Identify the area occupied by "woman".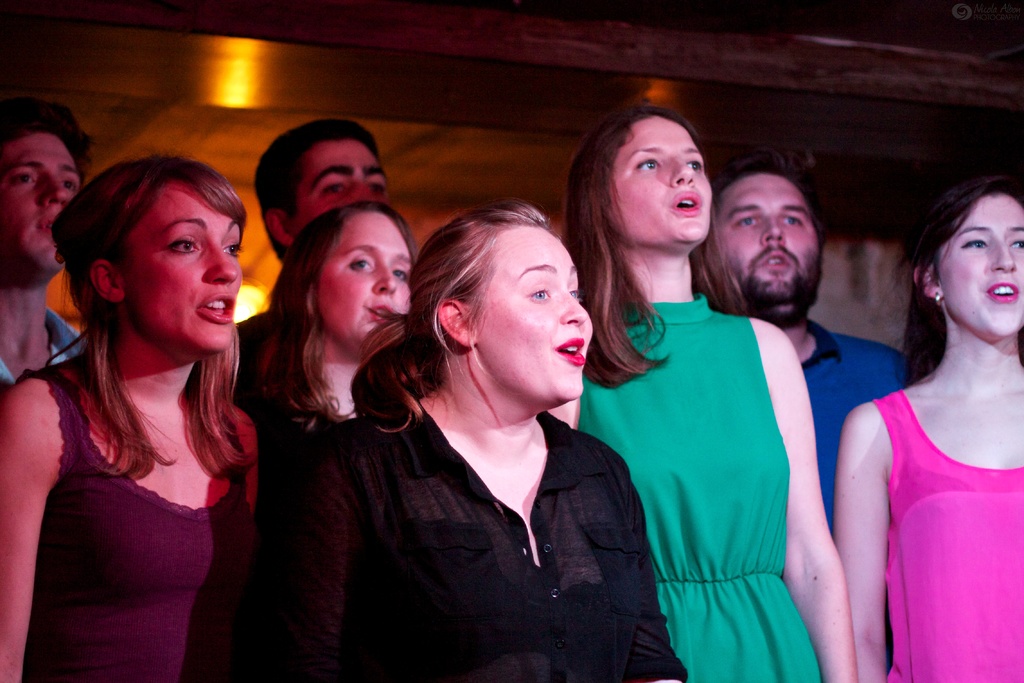
Area: rect(250, 195, 426, 456).
